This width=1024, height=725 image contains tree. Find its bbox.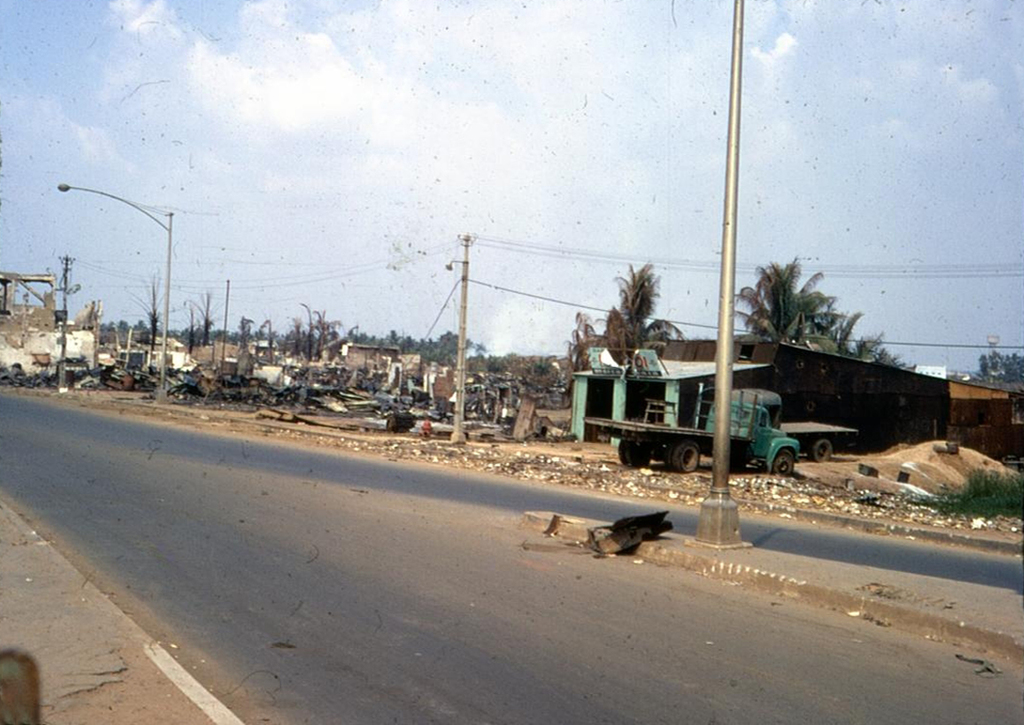
971:346:1023:383.
